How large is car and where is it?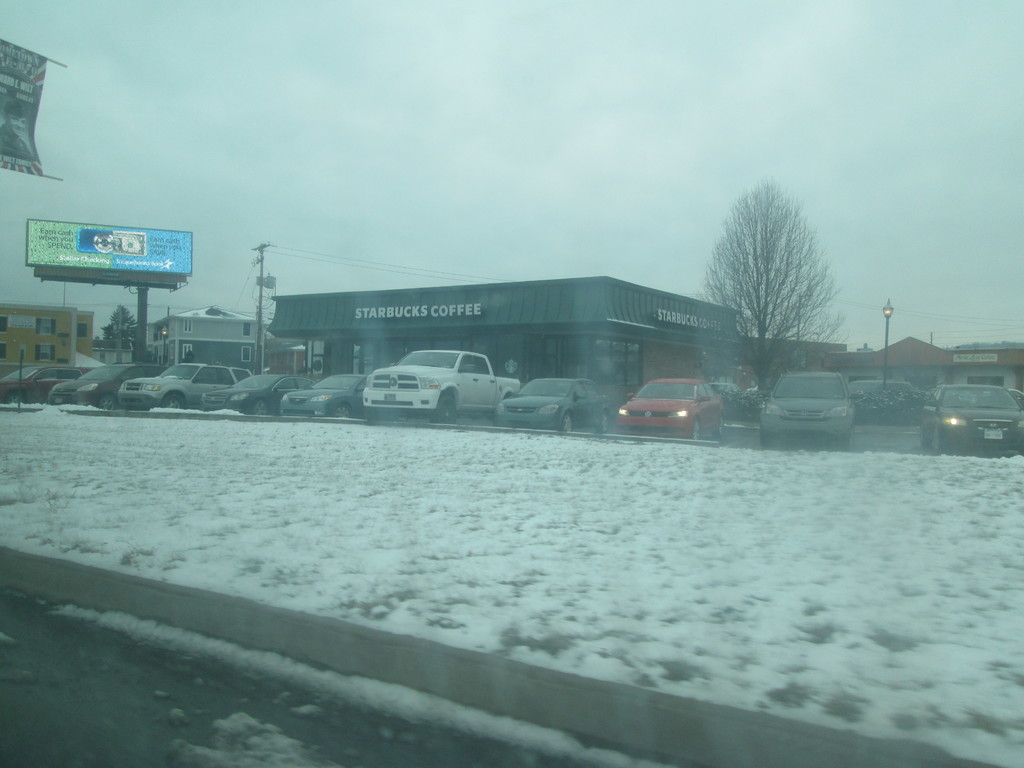
Bounding box: locate(47, 358, 171, 409).
